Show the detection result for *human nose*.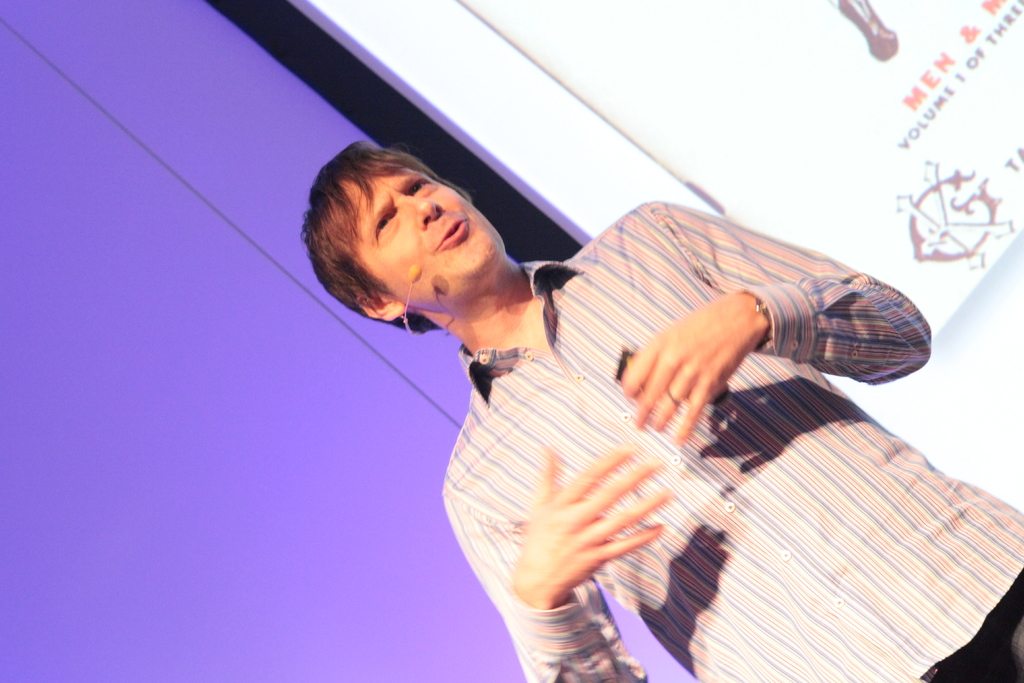
locate(399, 194, 445, 227).
